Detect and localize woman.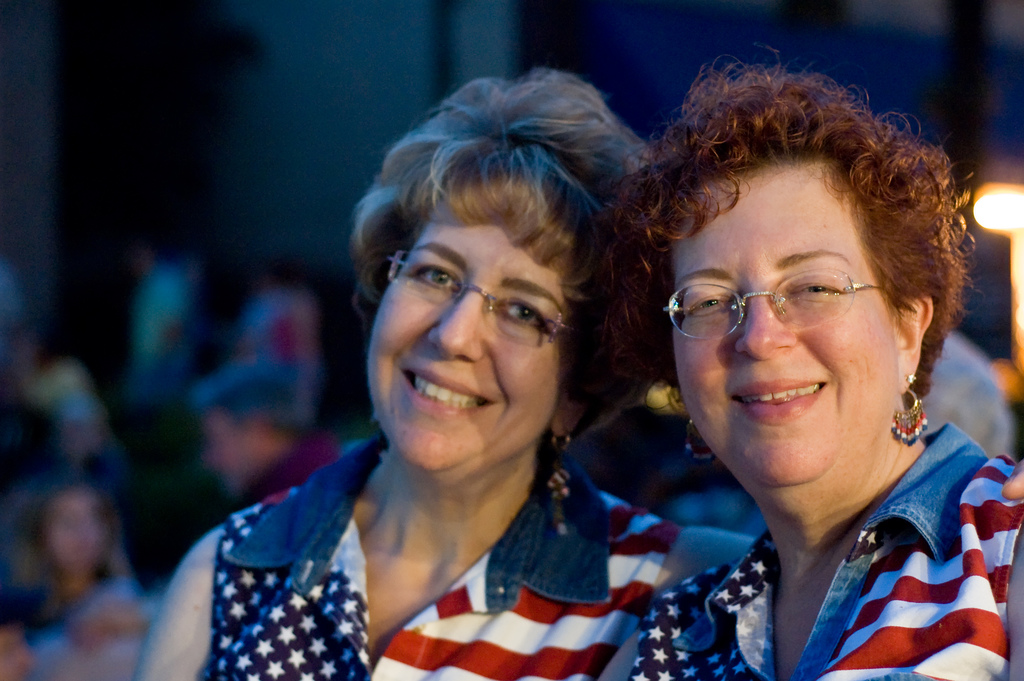
Localized at 584 35 1023 680.
